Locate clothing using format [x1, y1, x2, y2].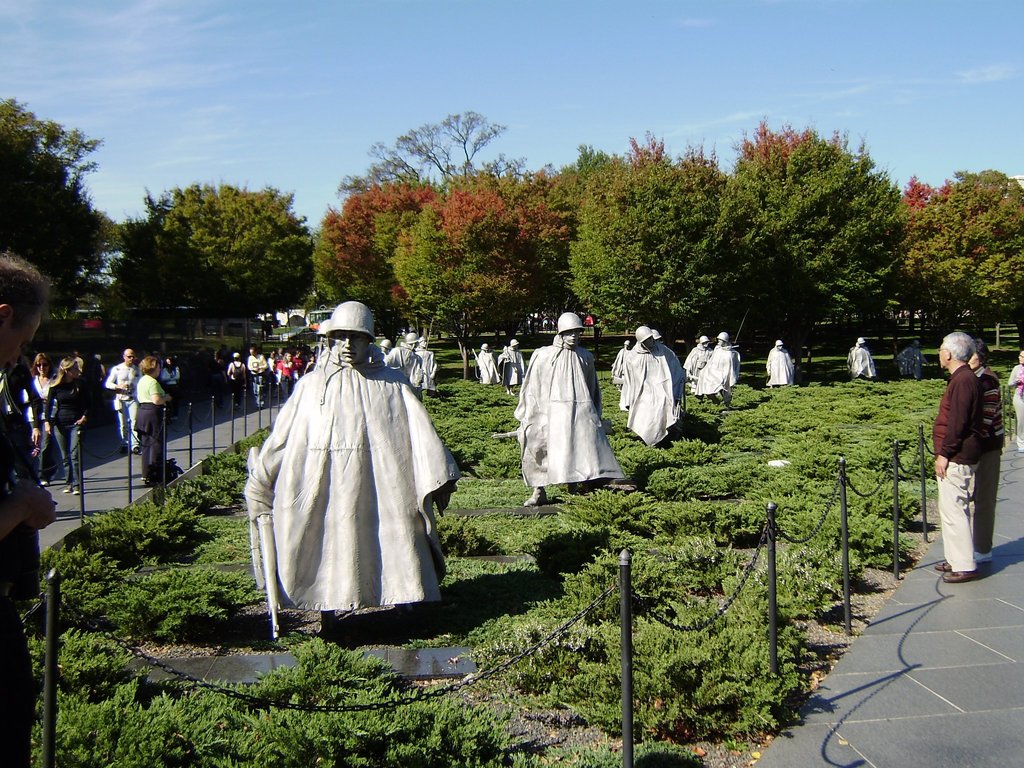
[513, 331, 614, 483].
